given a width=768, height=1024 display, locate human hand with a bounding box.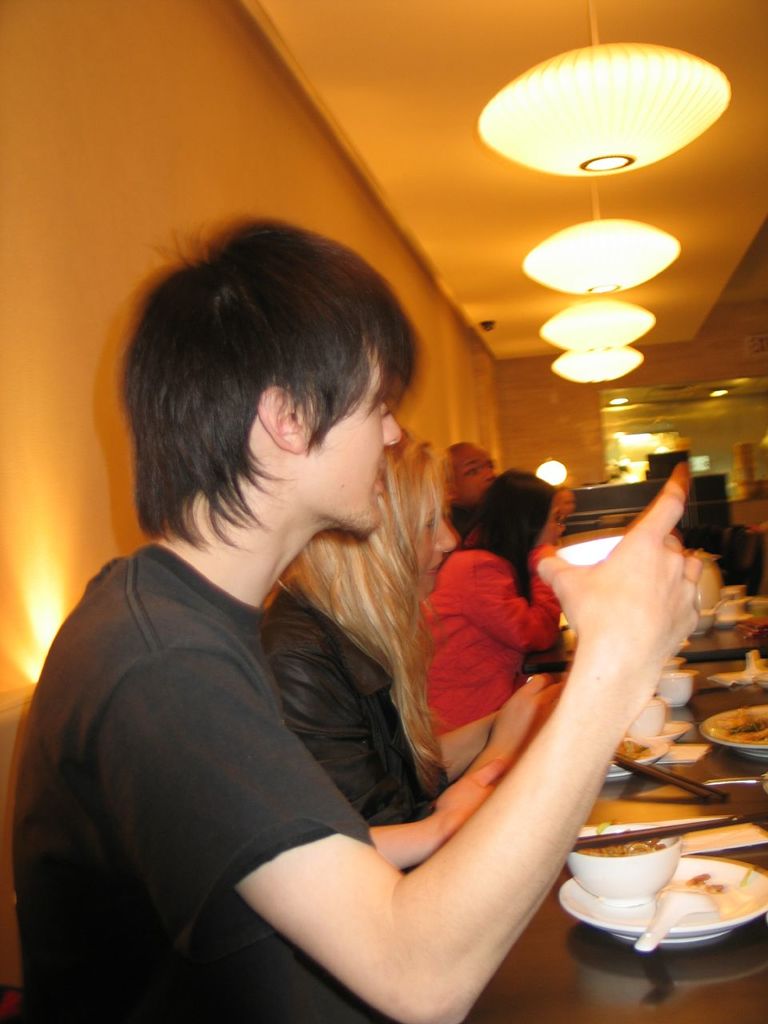
Located: {"left": 490, "top": 670, "right": 569, "bottom": 762}.
